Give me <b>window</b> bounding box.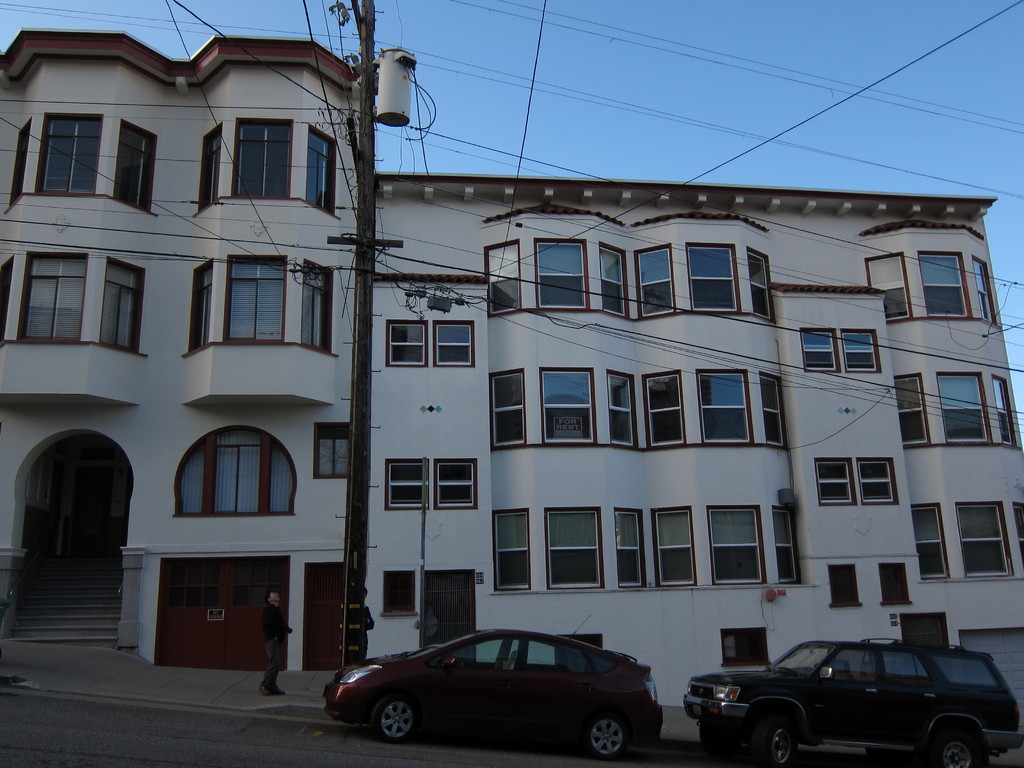
300 258 336 356.
